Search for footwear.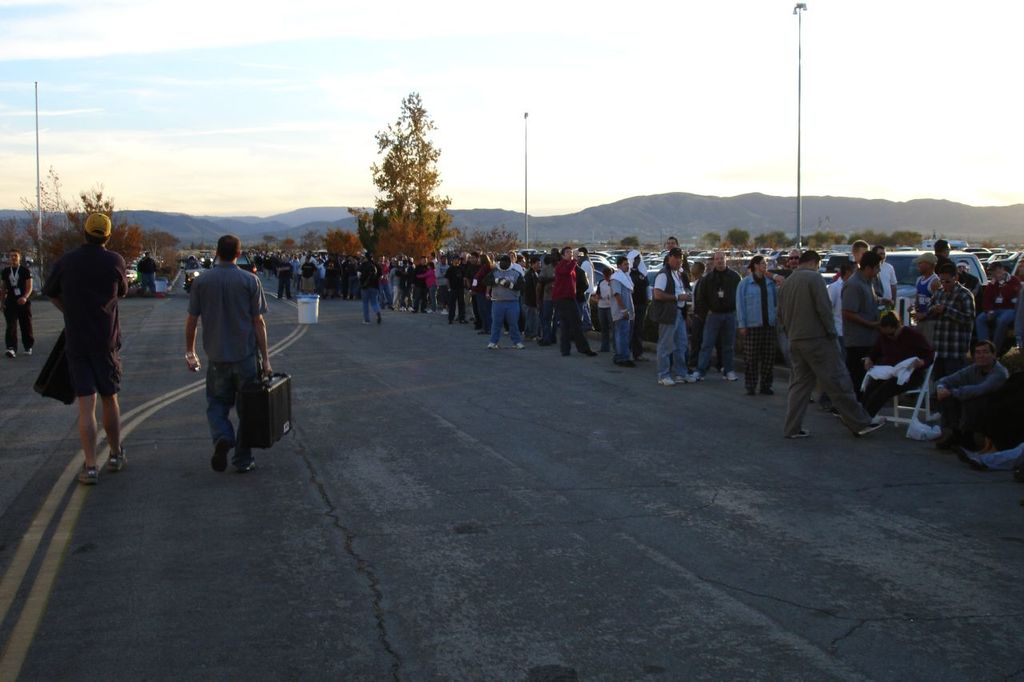
Found at {"x1": 616, "y1": 356, "x2": 634, "y2": 368}.
